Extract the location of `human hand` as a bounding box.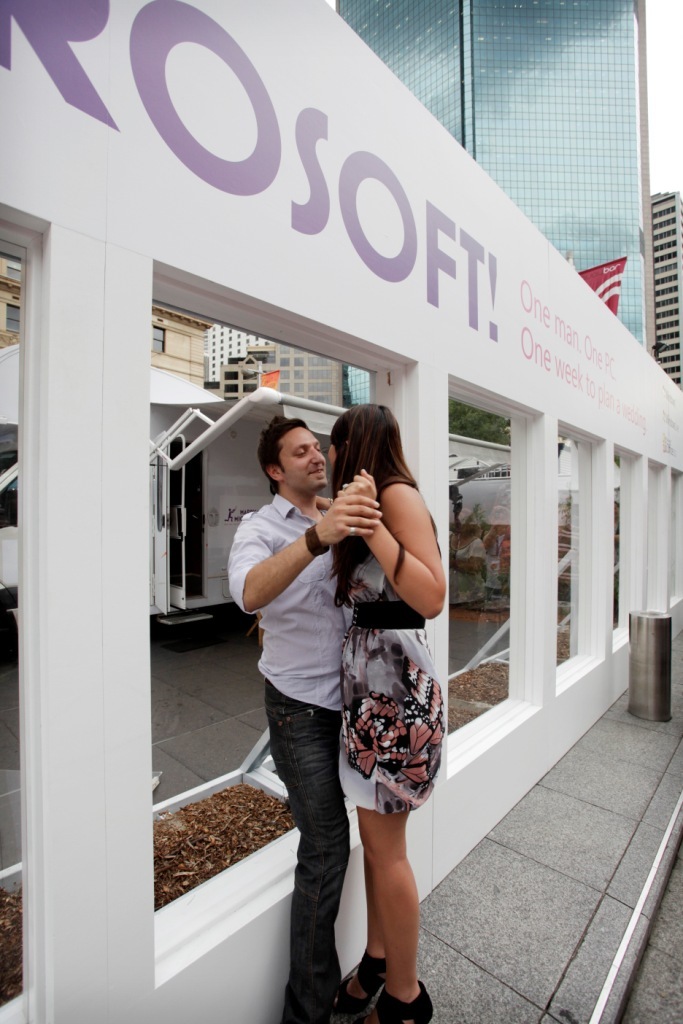
pyautogui.locateOnScreen(335, 471, 374, 498).
